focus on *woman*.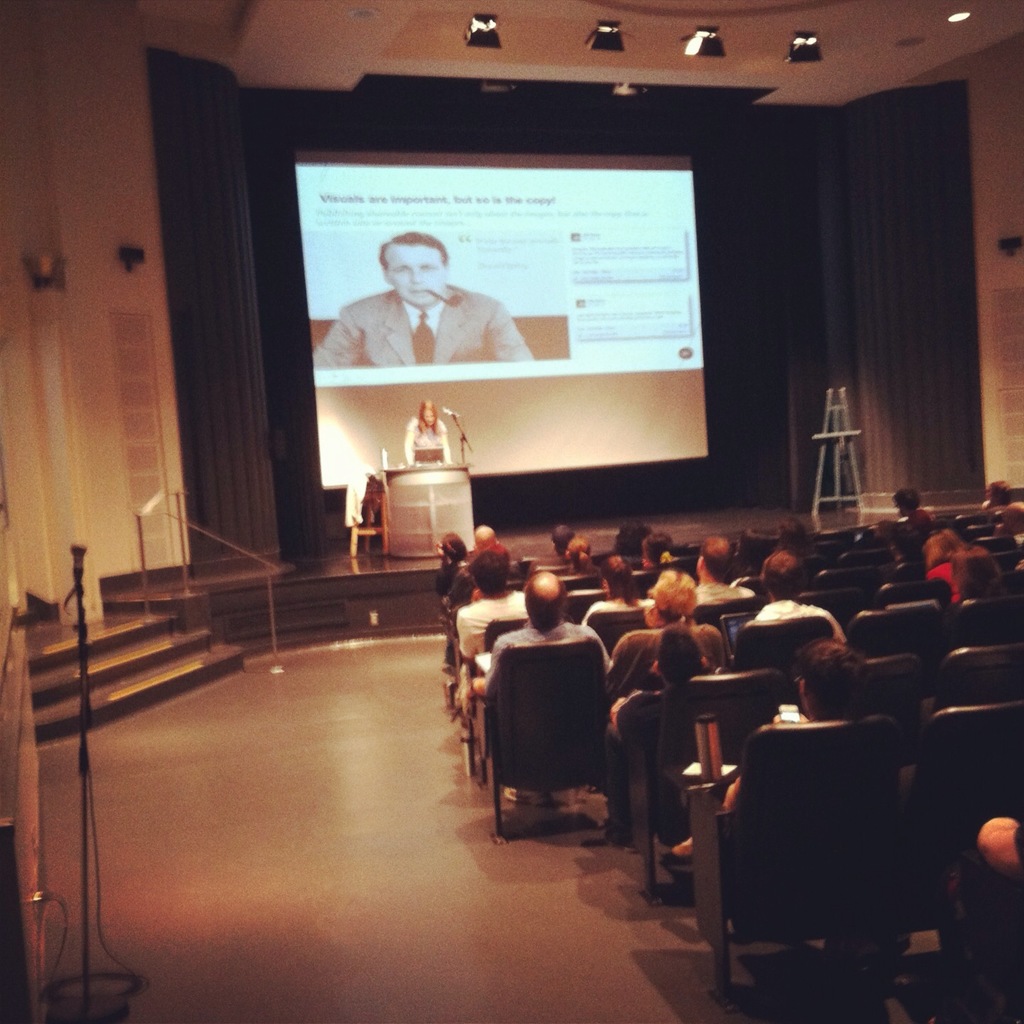
Focused at region(663, 636, 870, 858).
